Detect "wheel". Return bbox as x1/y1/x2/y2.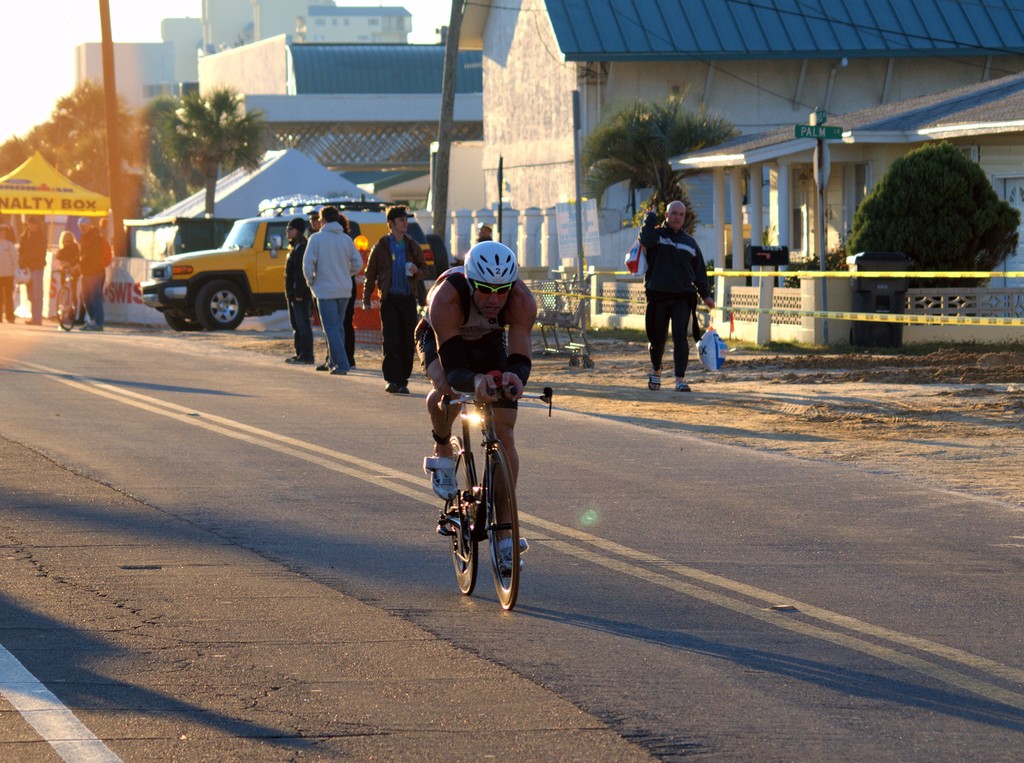
56/289/77/330.
